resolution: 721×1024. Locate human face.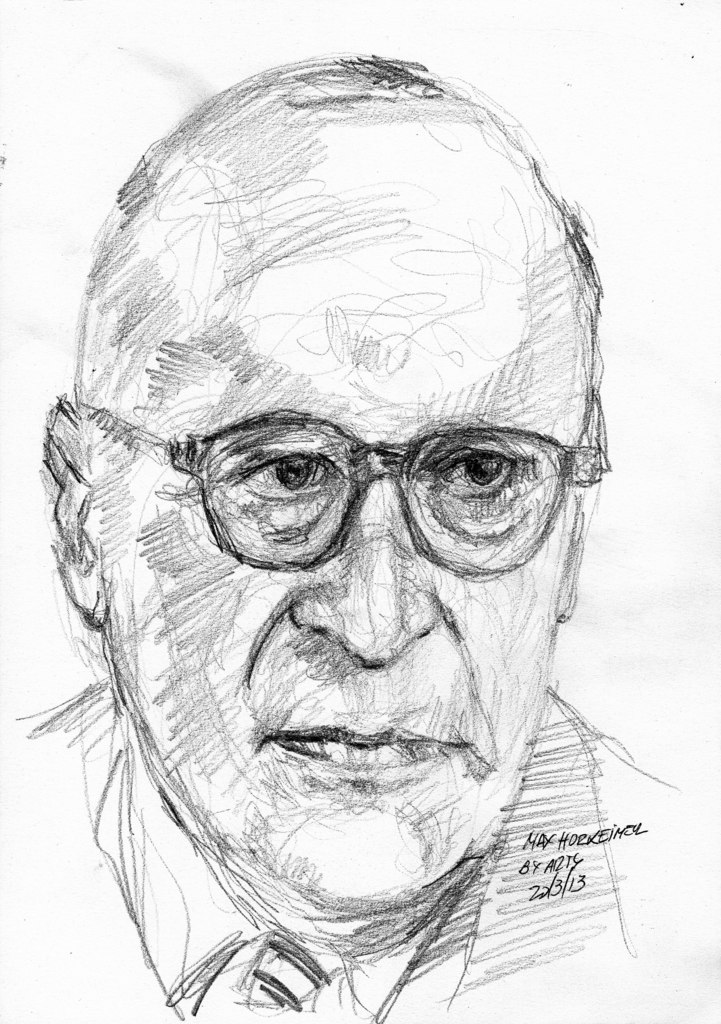
90 125 587 914.
